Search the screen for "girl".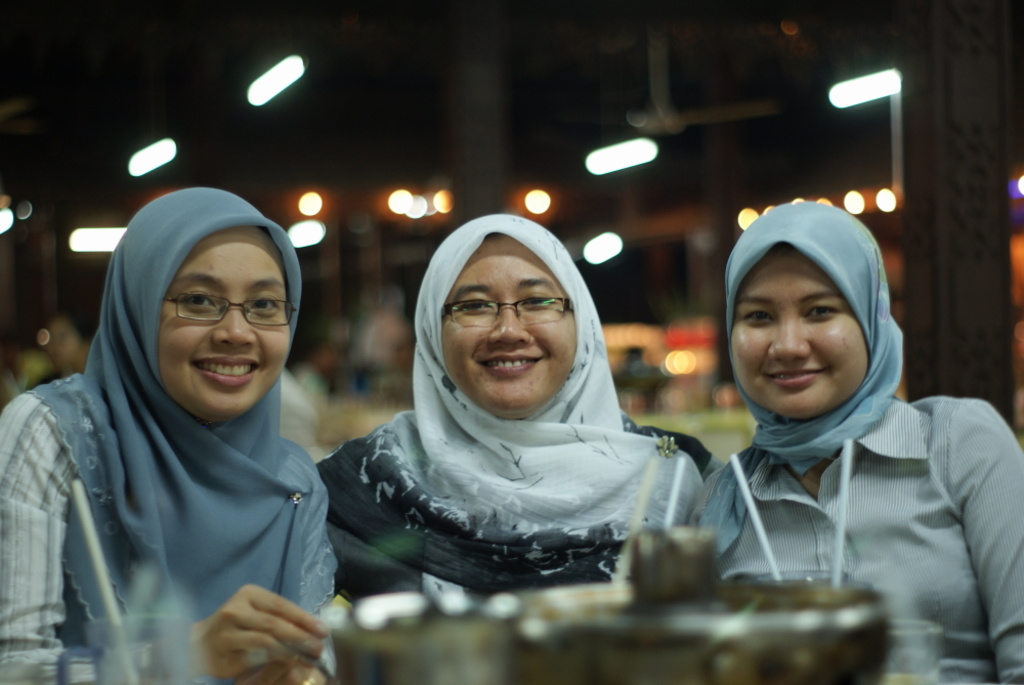
Found at Rect(700, 198, 1023, 684).
